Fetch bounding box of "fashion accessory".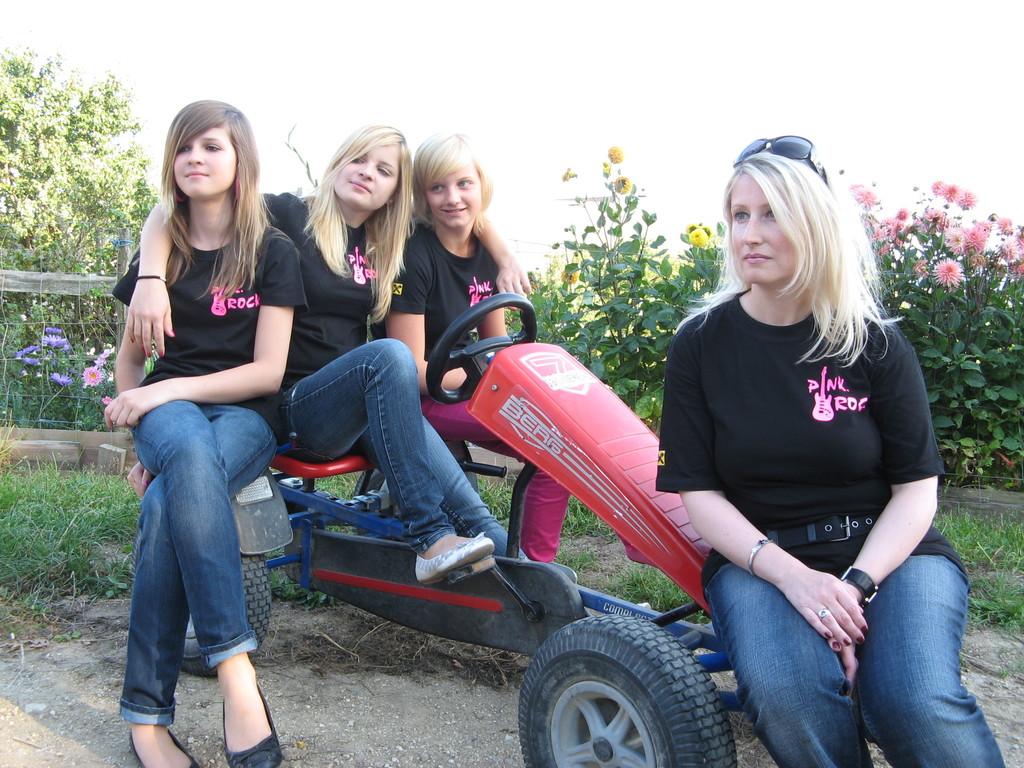
Bbox: left=858, top=637, right=861, bottom=642.
